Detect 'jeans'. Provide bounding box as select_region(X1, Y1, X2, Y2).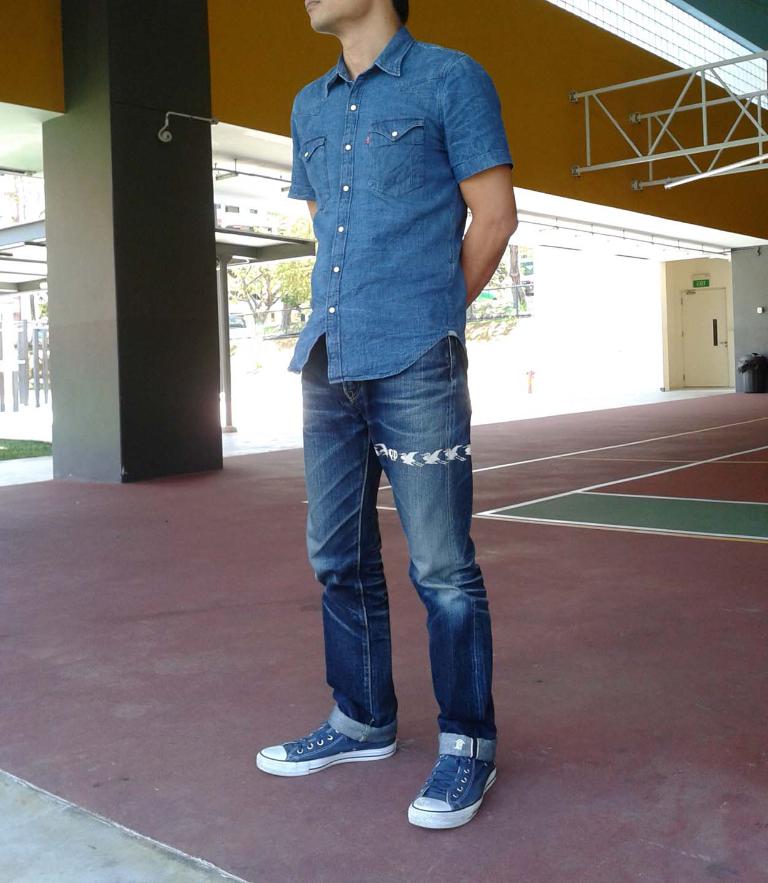
select_region(274, 321, 508, 806).
